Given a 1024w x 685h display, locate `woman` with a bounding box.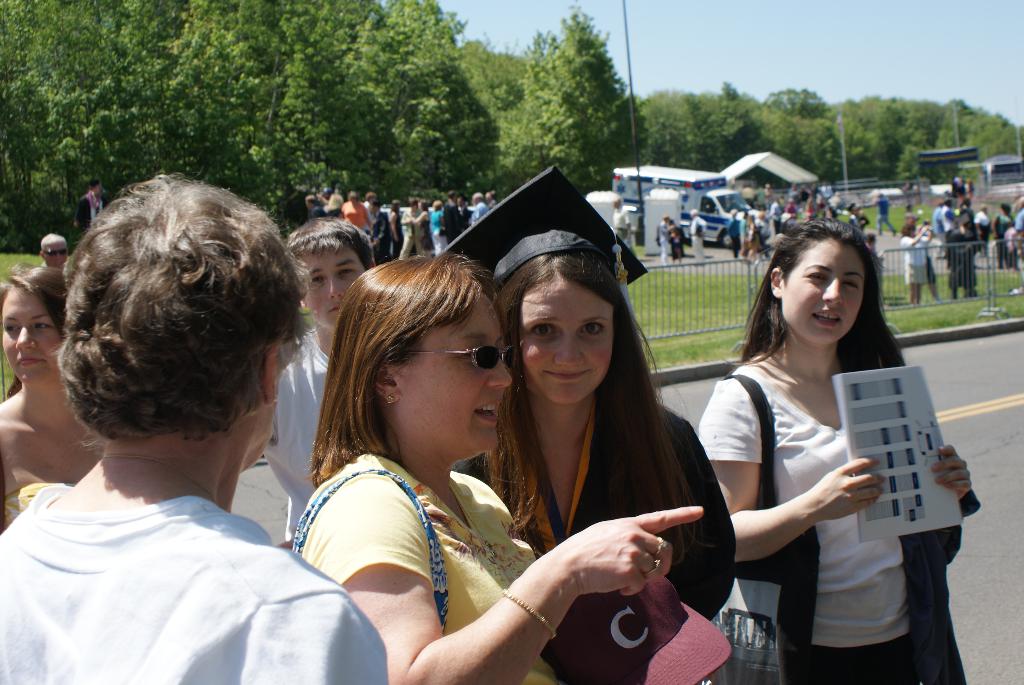
Located: select_region(289, 253, 707, 684).
